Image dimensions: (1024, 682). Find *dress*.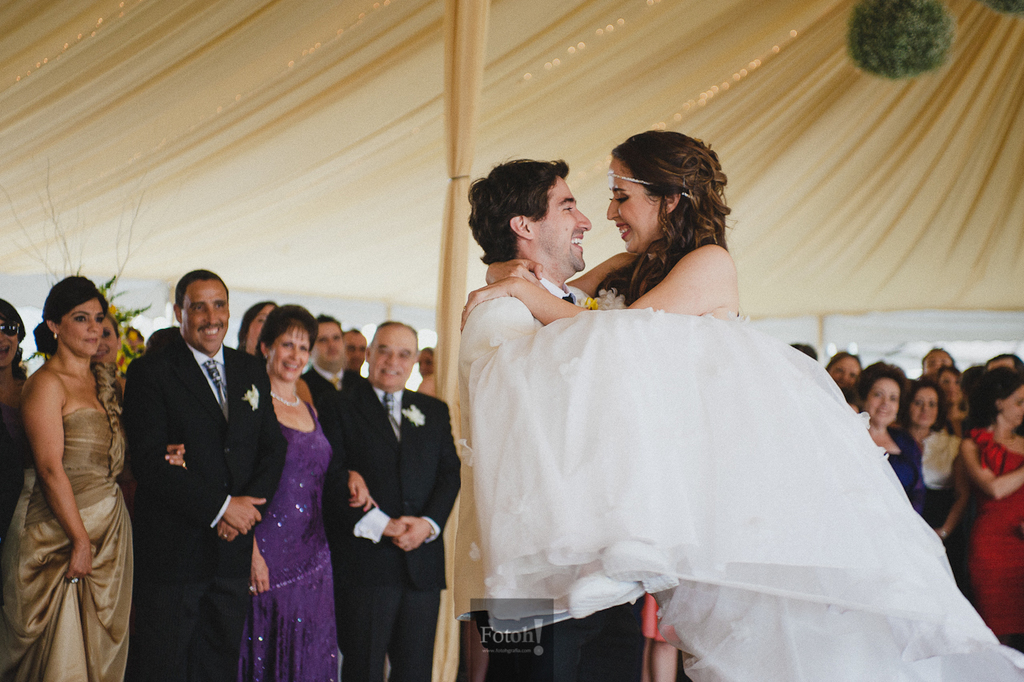
x1=960 y1=424 x2=1023 y2=648.
